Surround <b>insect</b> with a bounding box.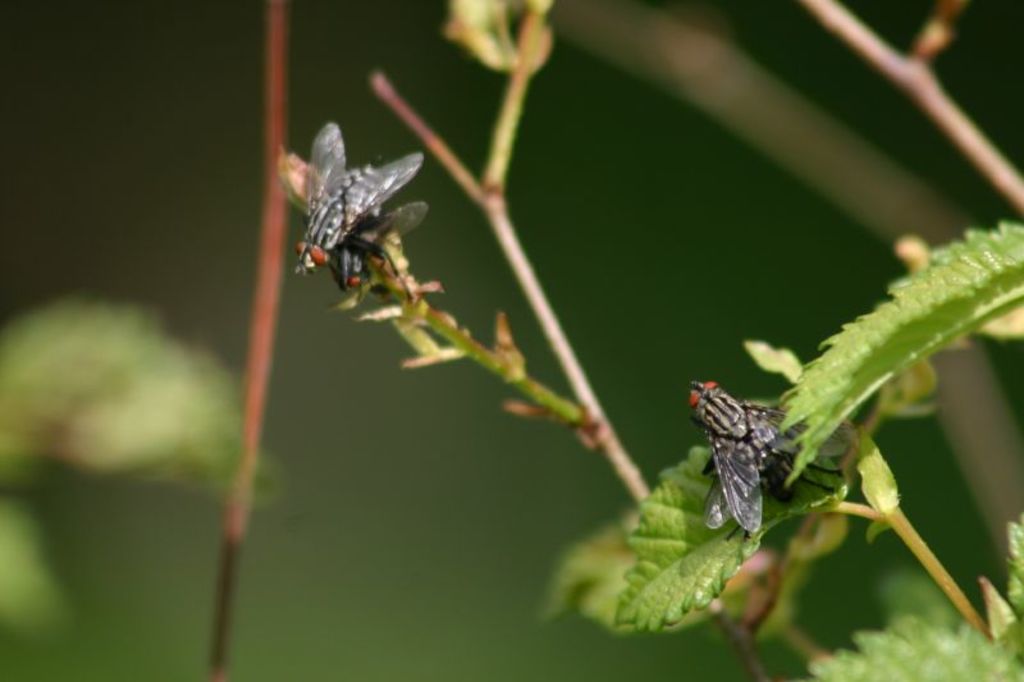
[left=330, top=197, right=431, bottom=301].
